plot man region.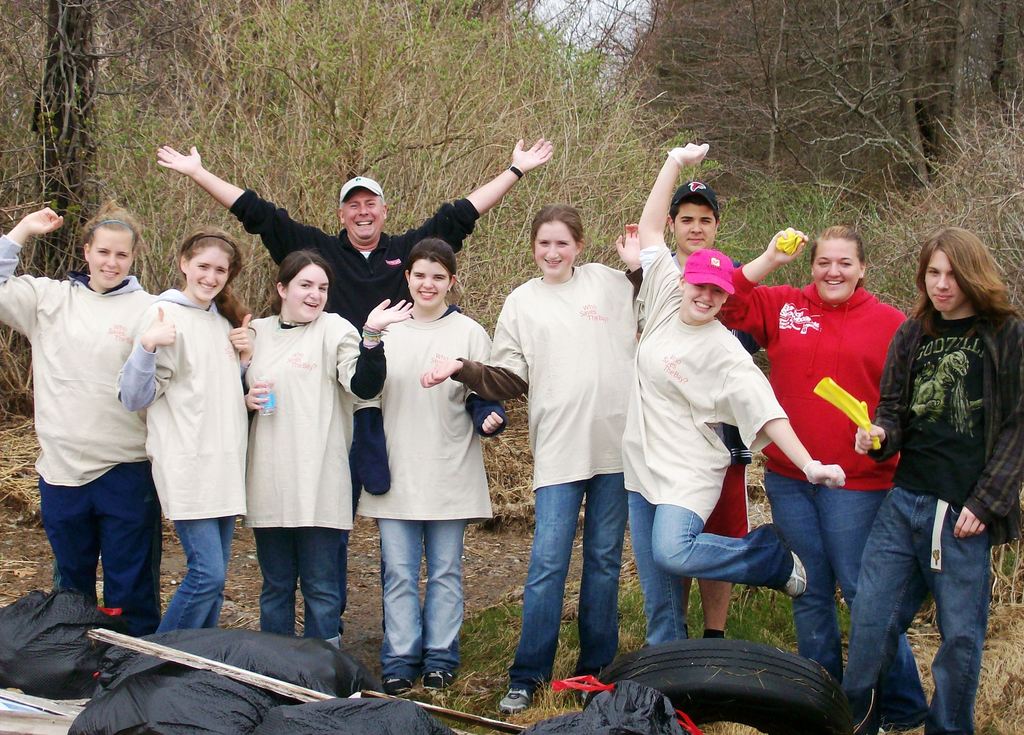
Plotted at [x1=666, y1=184, x2=756, y2=636].
